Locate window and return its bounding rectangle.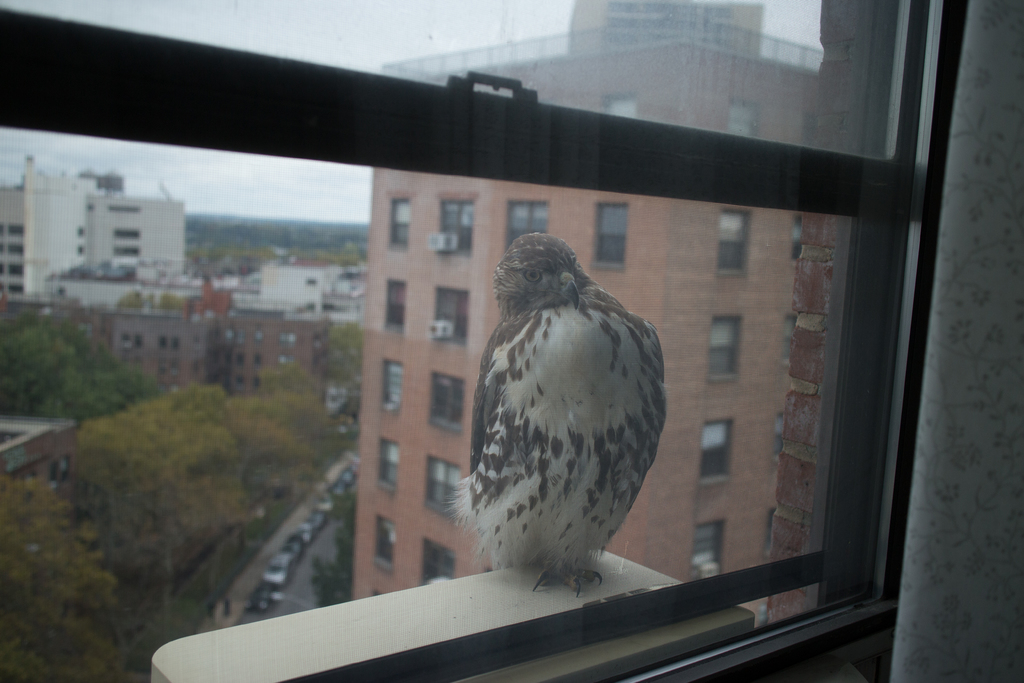
BBox(717, 210, 750, 273).
